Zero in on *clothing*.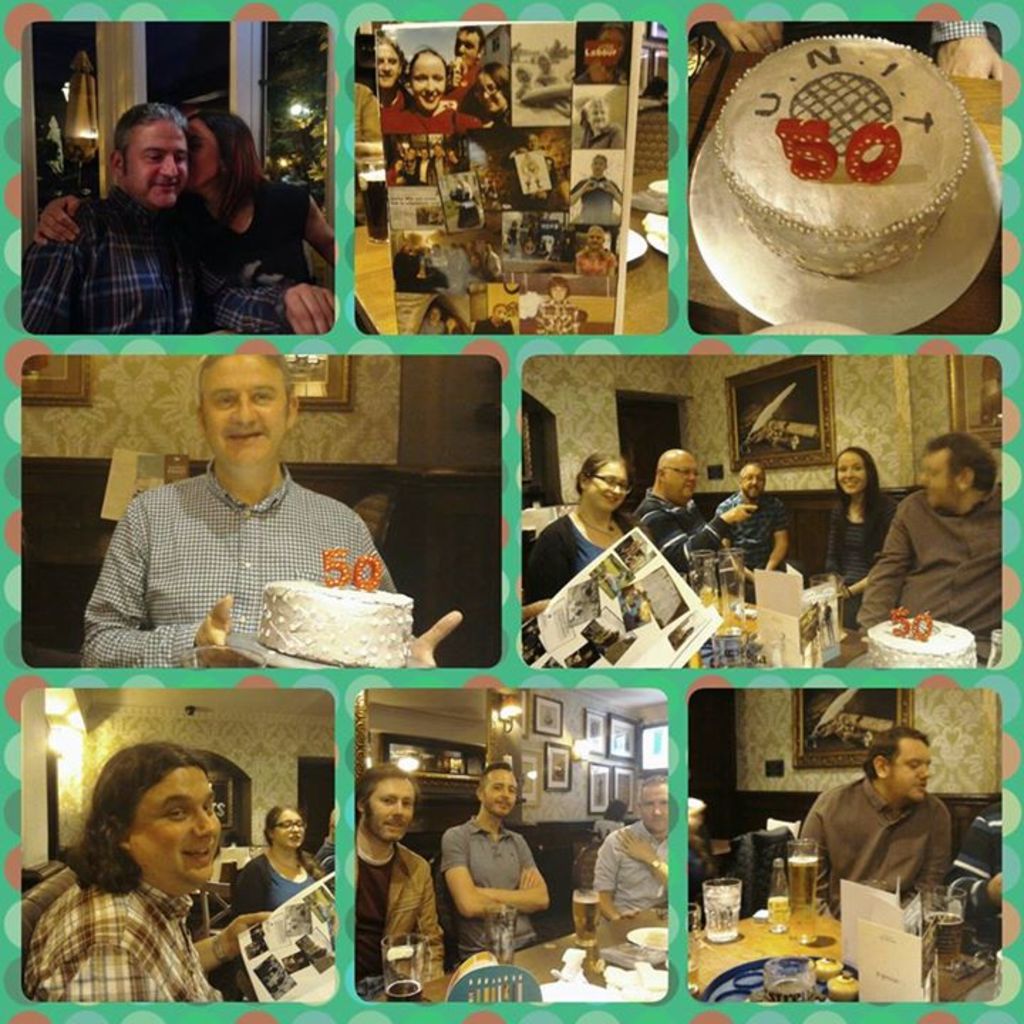
Zeroed in: detection(186, 176, 319, 343).
